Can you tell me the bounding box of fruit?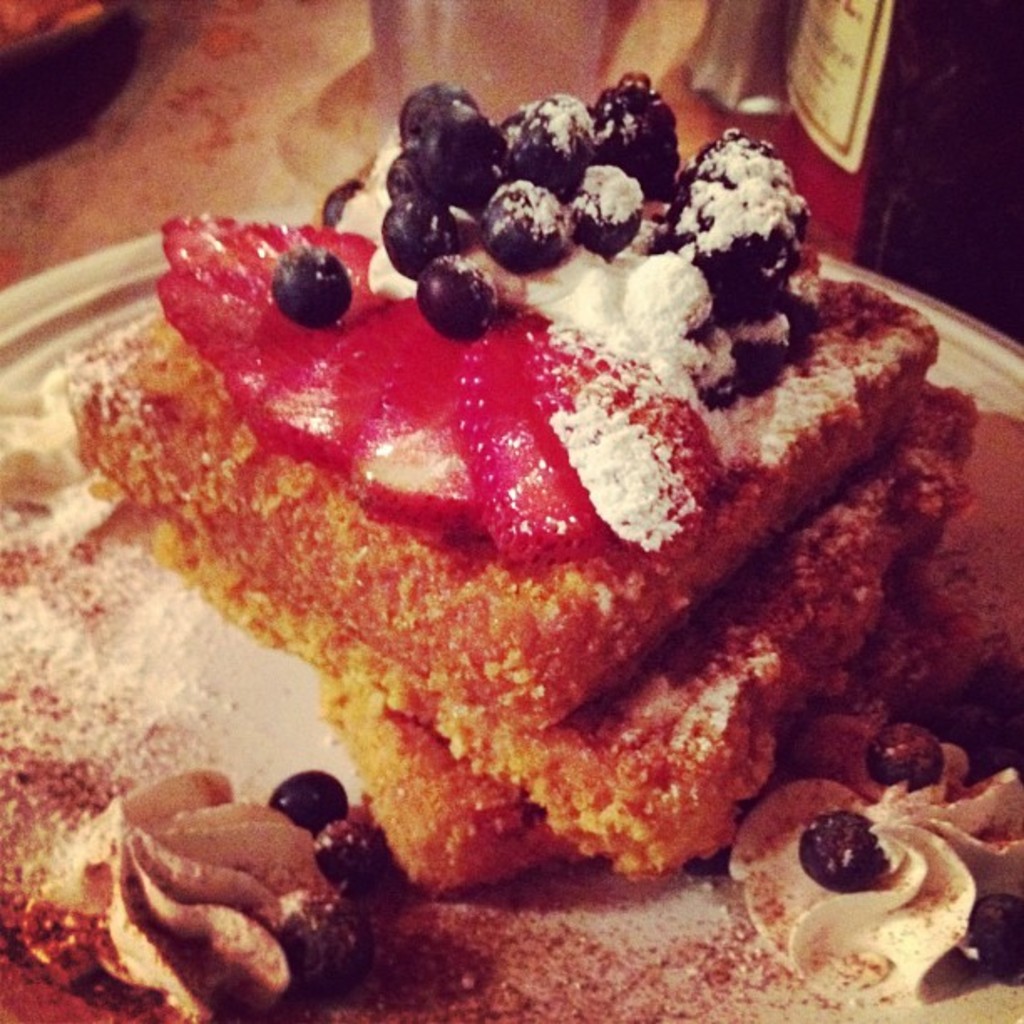
rect(848, 728, 937, 788).
